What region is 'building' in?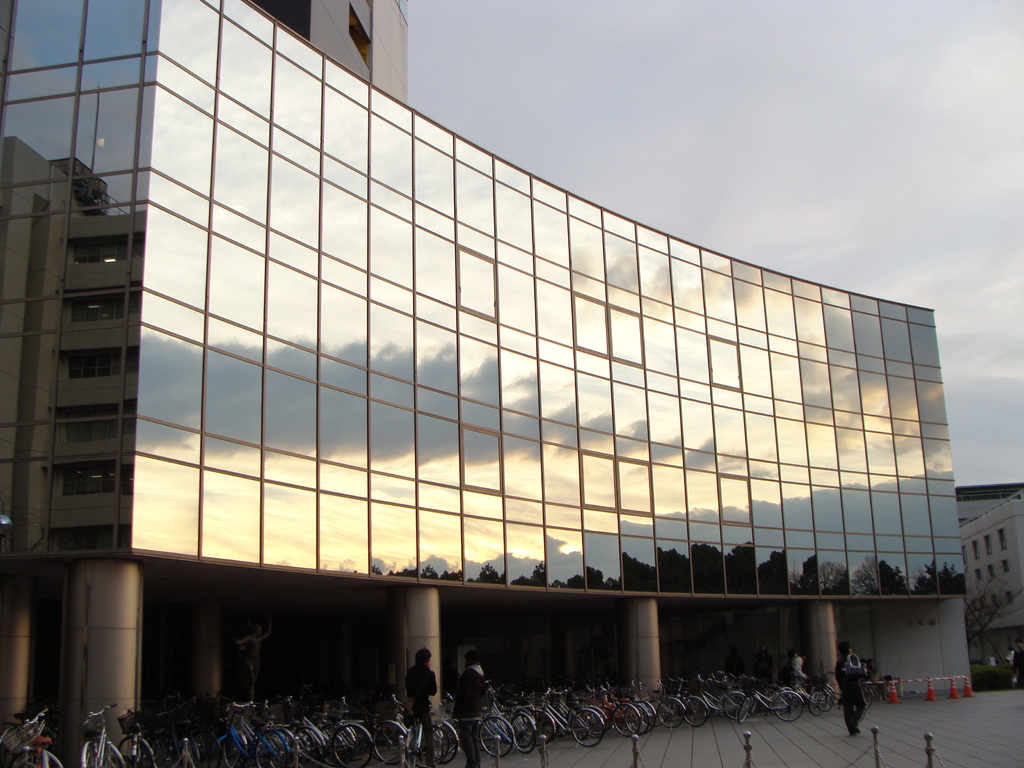
[left=960, top=487, right=1023, bottom=661].
